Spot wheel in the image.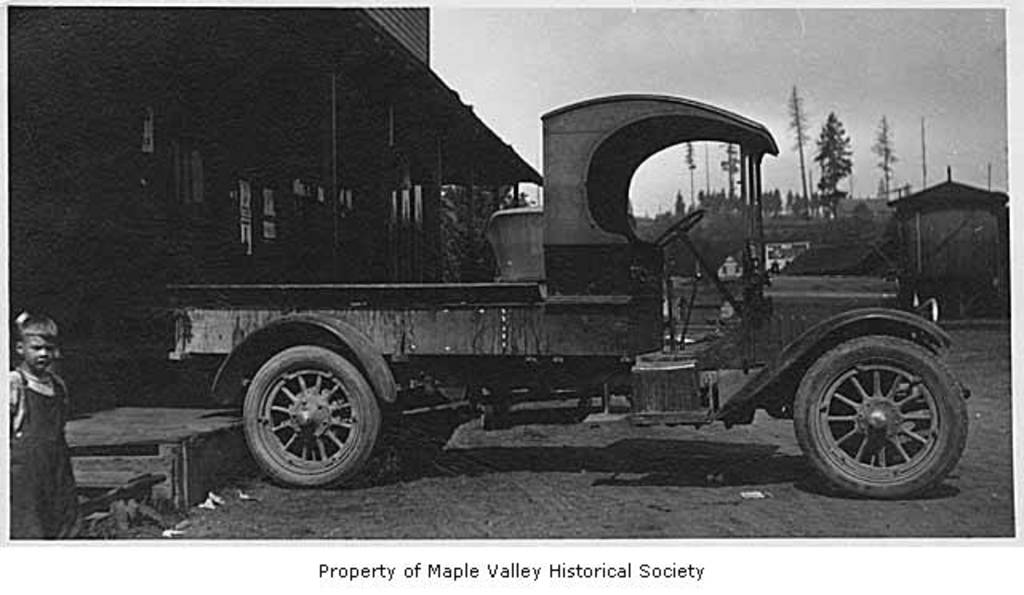
wheel found at detection(230, 337, 379, 488).
